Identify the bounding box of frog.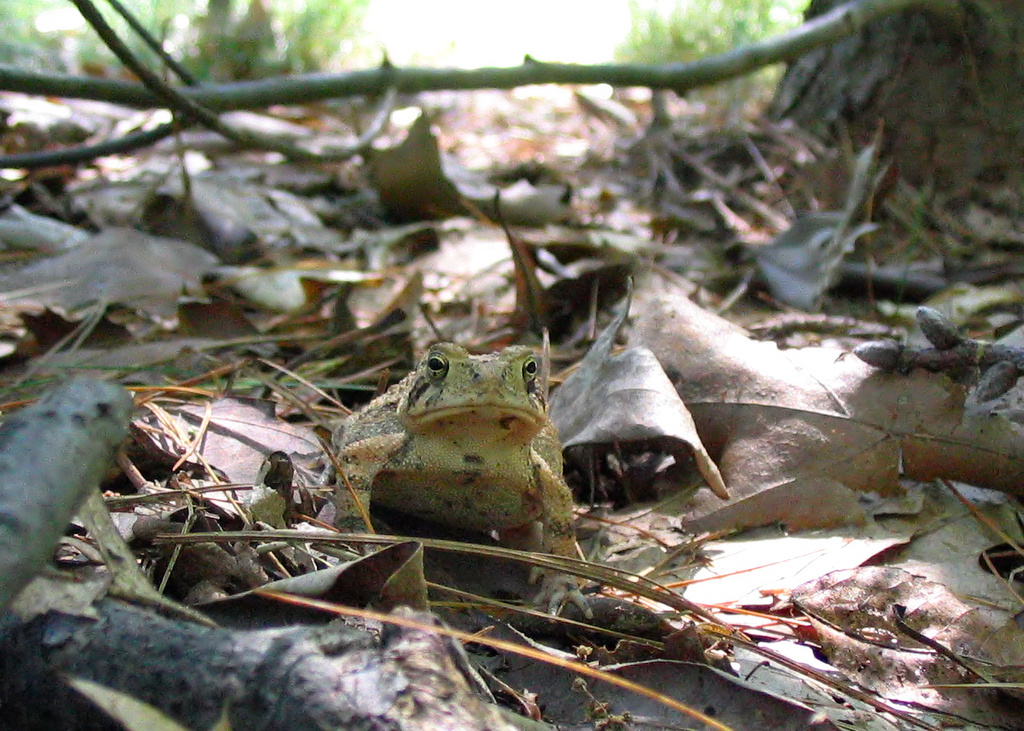
x1=311 y1=338 x2=595 y2=625.
